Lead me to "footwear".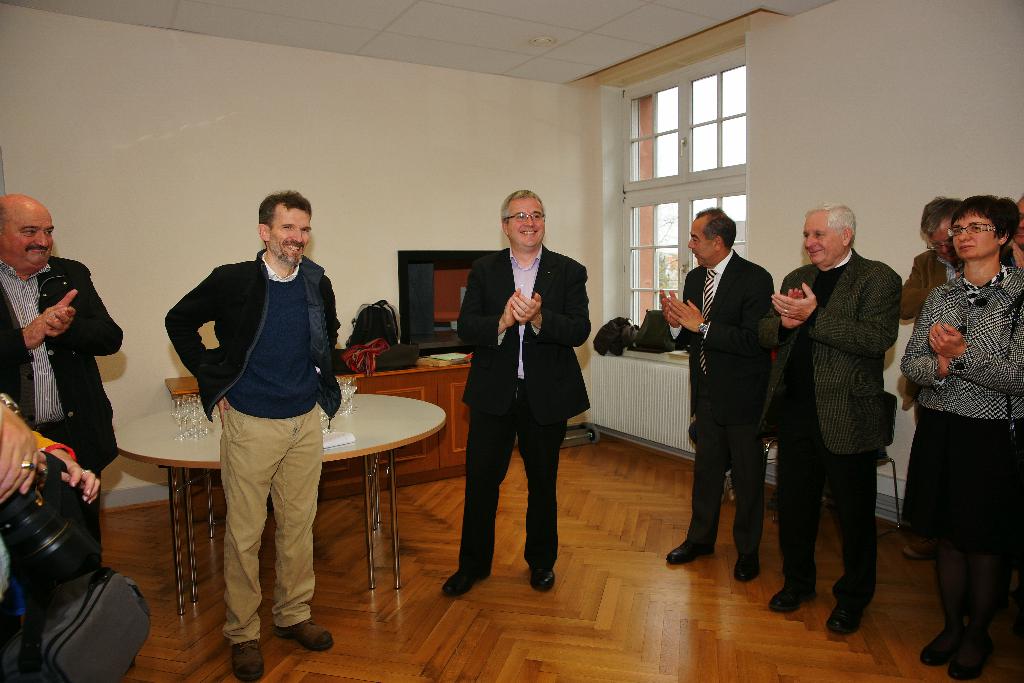
Lead to [770,591,812,614].
